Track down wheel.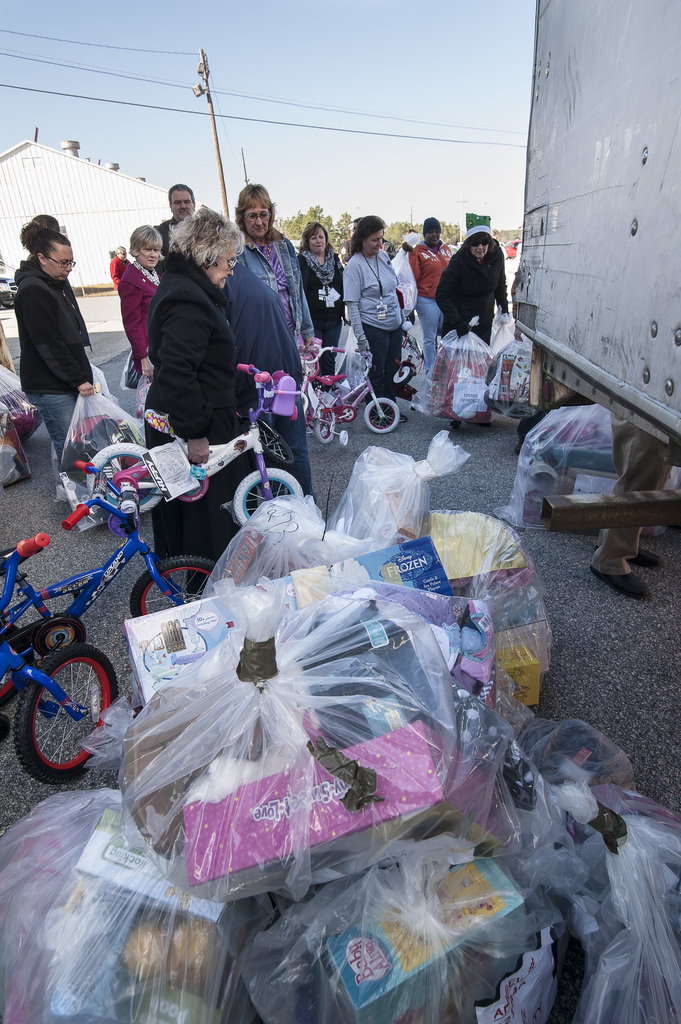
Tracked to region(231, 469, 301, 525).
